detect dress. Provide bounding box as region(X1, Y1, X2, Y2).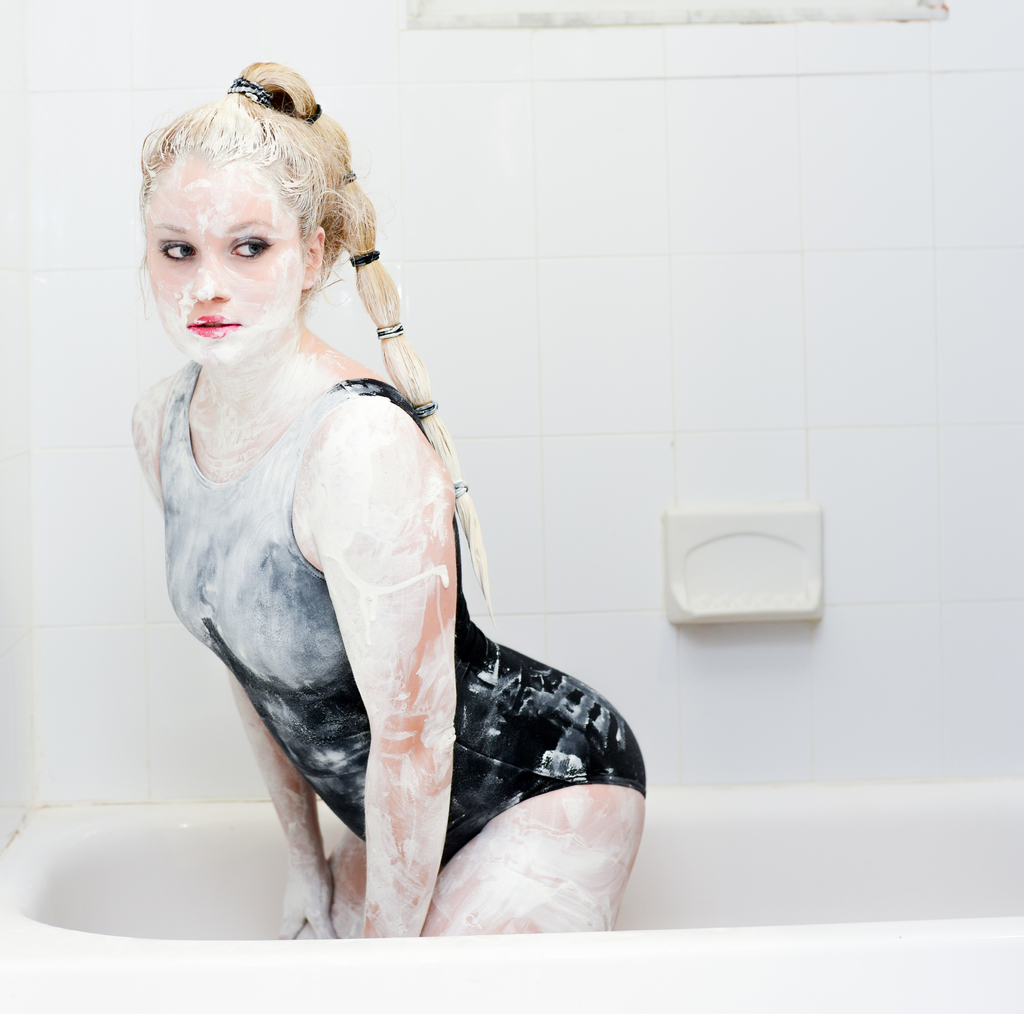
region(160, 358, 649, 884).
